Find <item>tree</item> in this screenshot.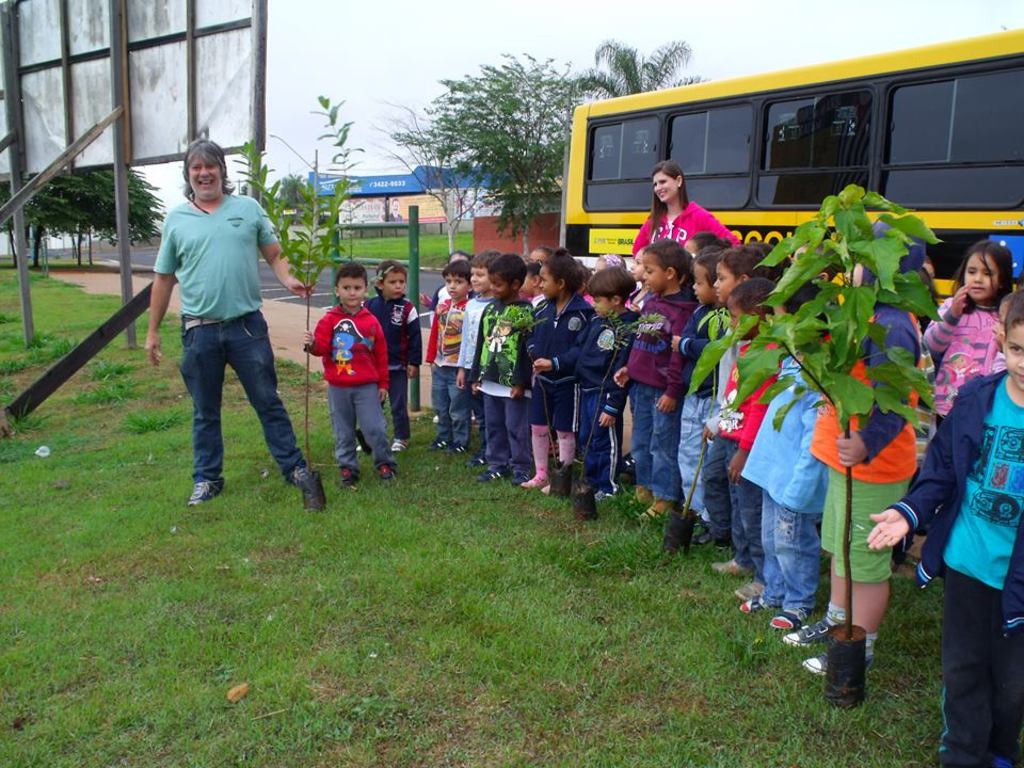
The bounding box for <item>tree</item> is [396, 45, 593, 274].
